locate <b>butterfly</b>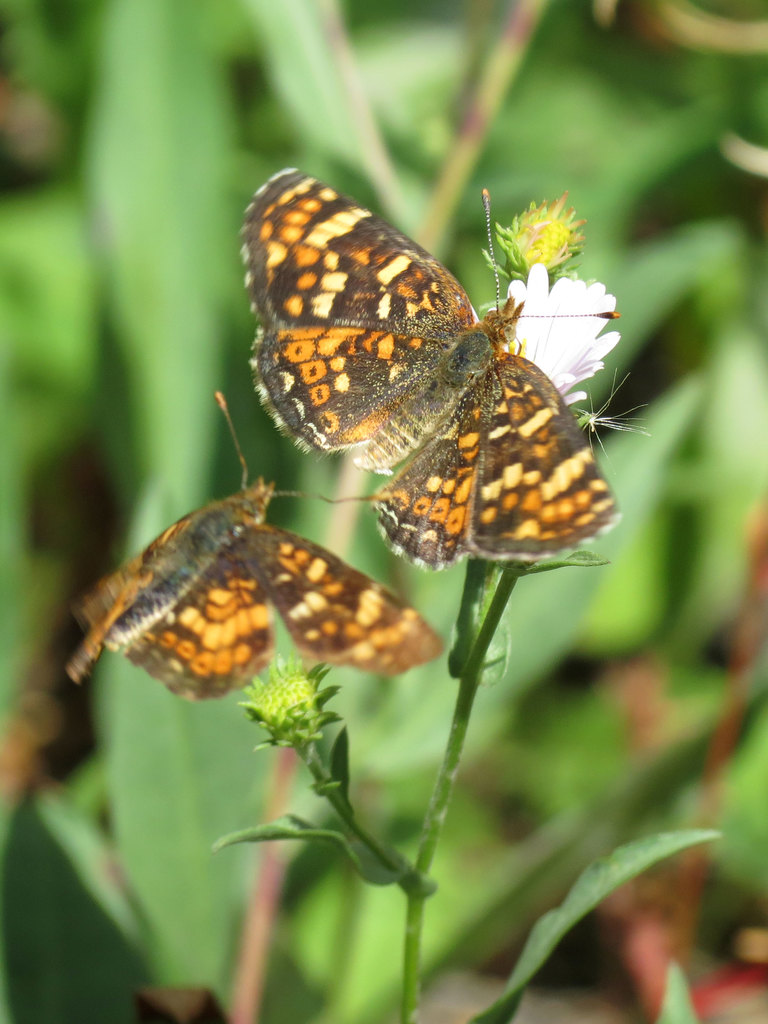
{"x1": 57, "y1": 393, "x2": 454, "y2": 722}
